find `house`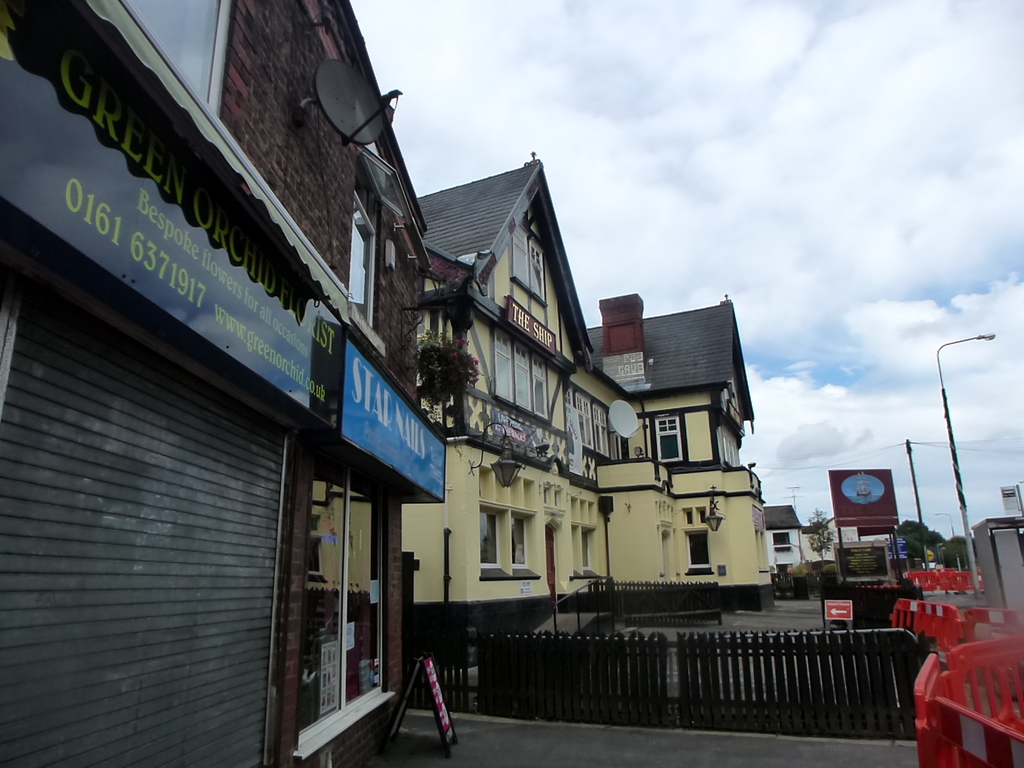
{"x1": 0, "y1": 0, "x2": 470, "y2": 766}
